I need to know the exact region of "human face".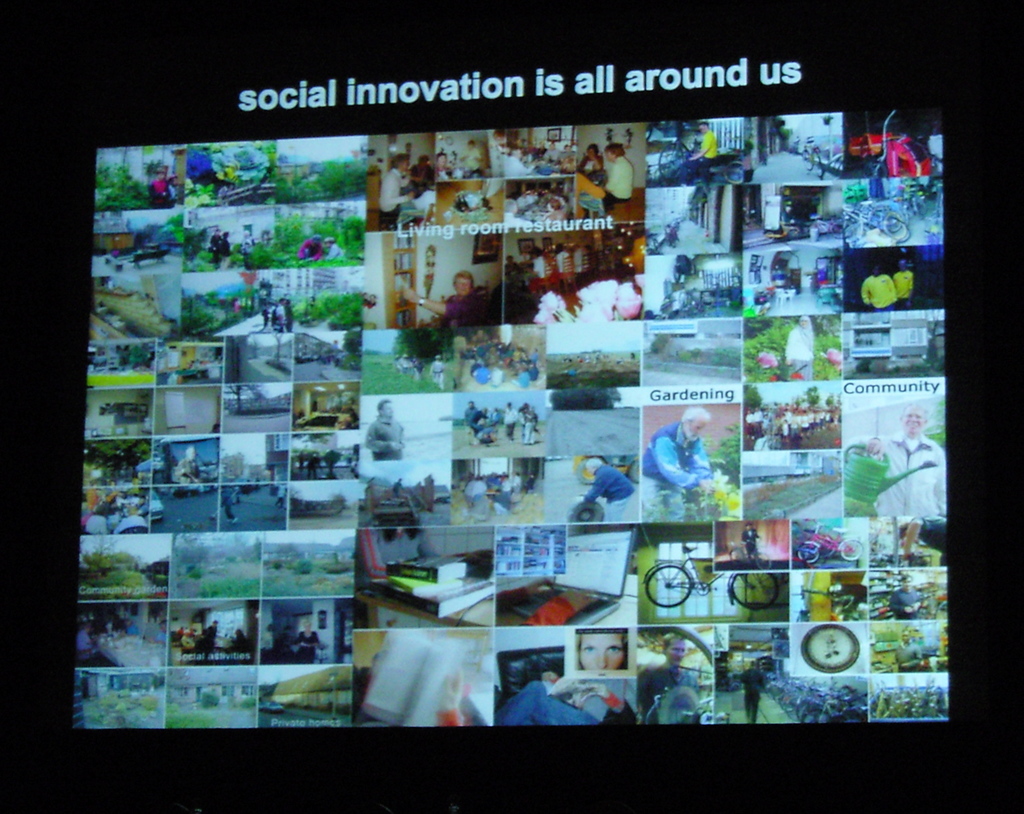
Region: detection(902, 407, 926, 432).
